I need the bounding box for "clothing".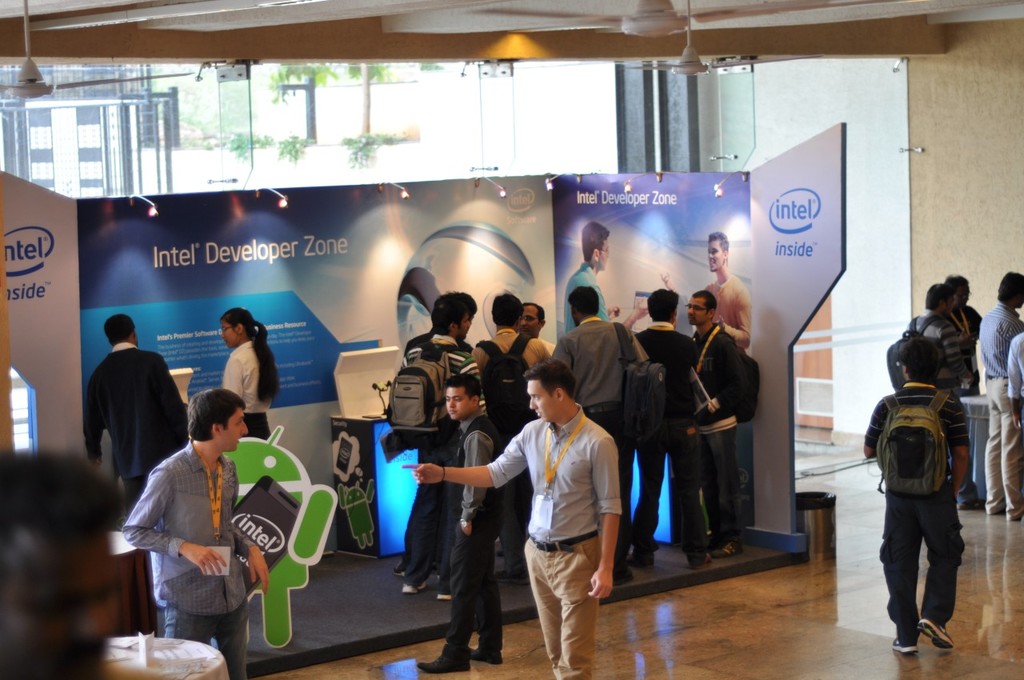
Here it is: bbox=(494, 408, 620, 679).
